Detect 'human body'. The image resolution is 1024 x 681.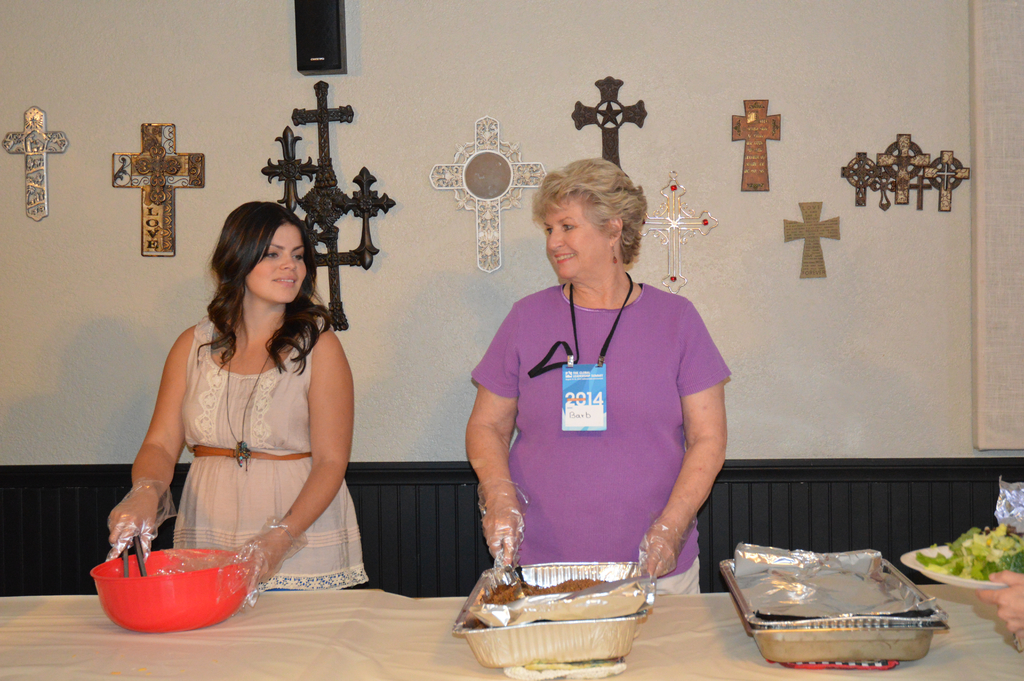
[460,174,739,634].
